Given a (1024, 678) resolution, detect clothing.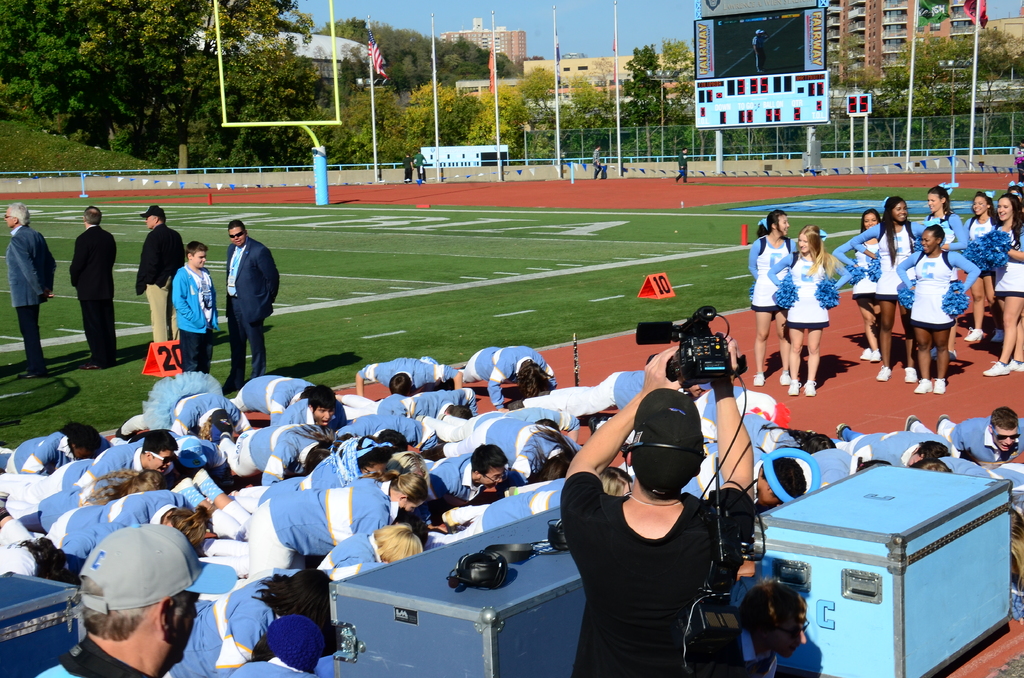
box(199, 563, 390, 675).
